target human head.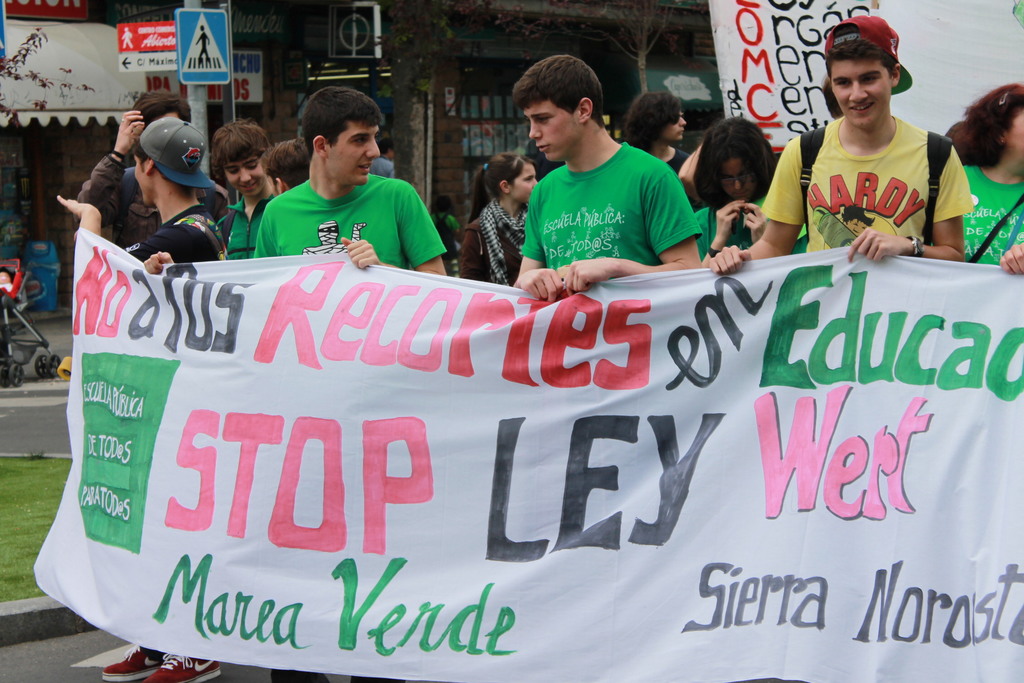
Target region: bbox(128, 91, 193, 133).
